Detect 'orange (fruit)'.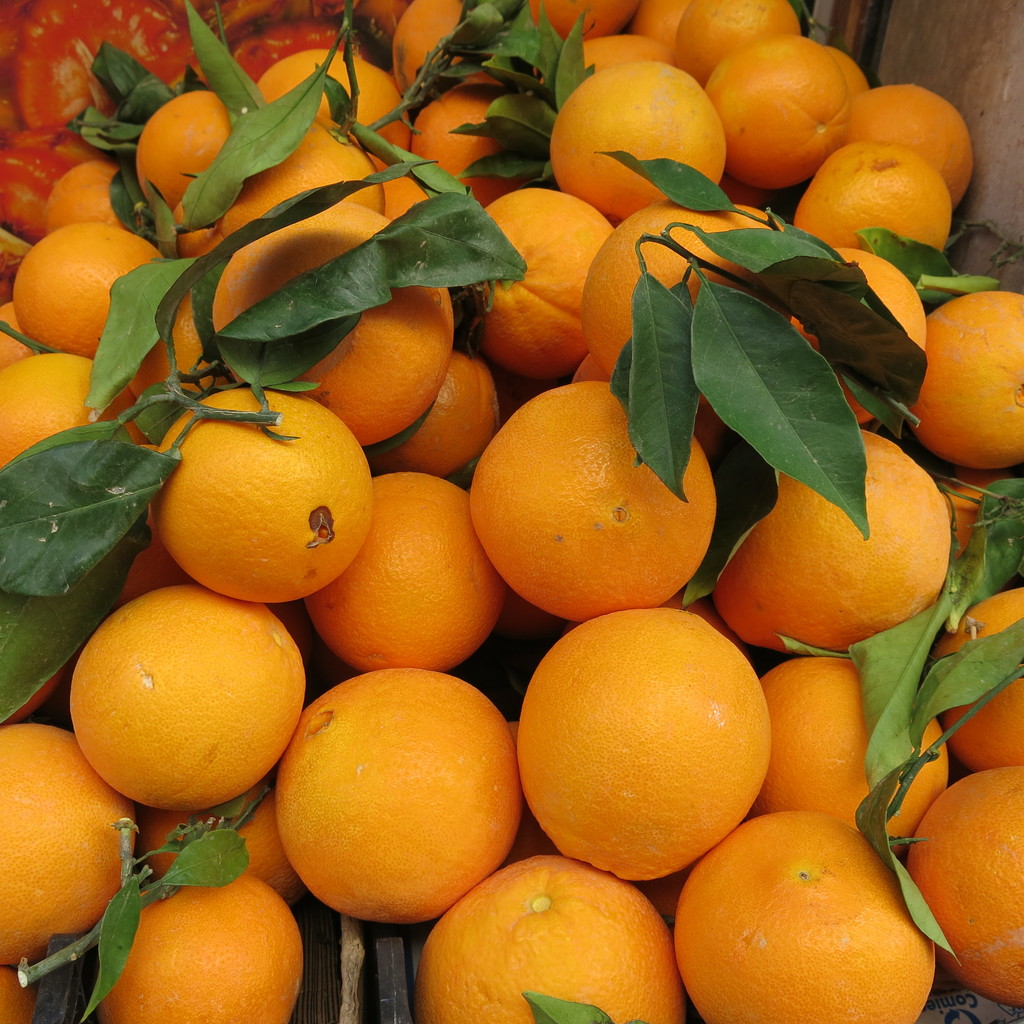
Detected at pyautogui.locateOnScreen(727, 430, 948, 655).
